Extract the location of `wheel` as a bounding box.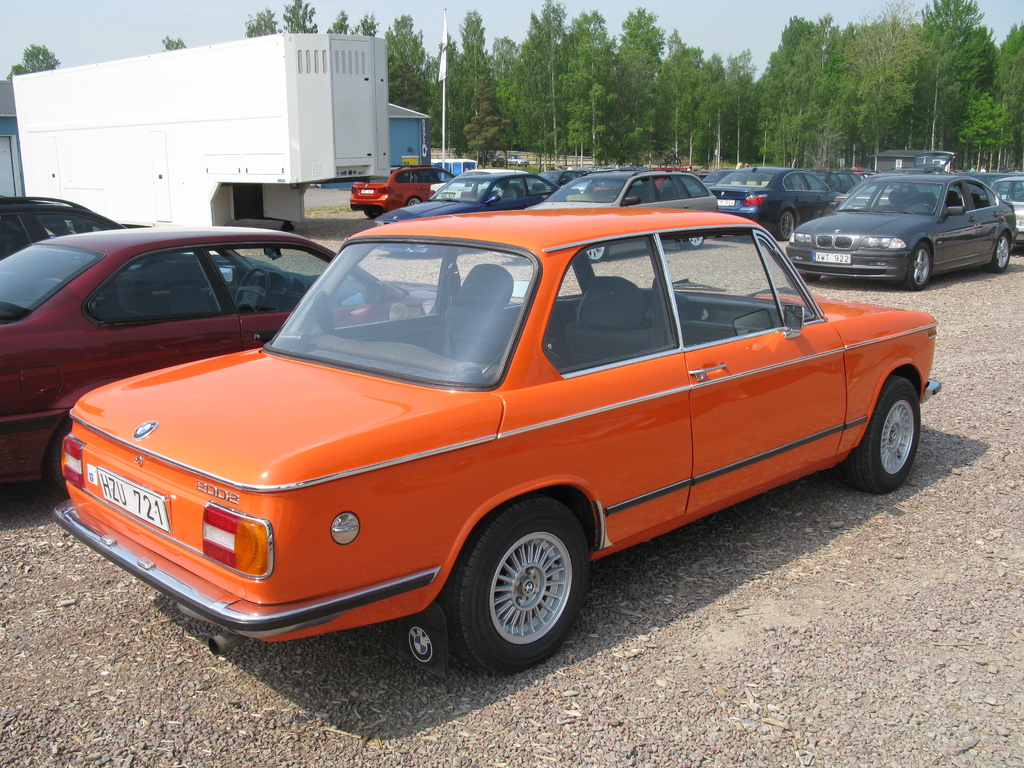
[x1=774, y1=207, x2=796, y2=242].
